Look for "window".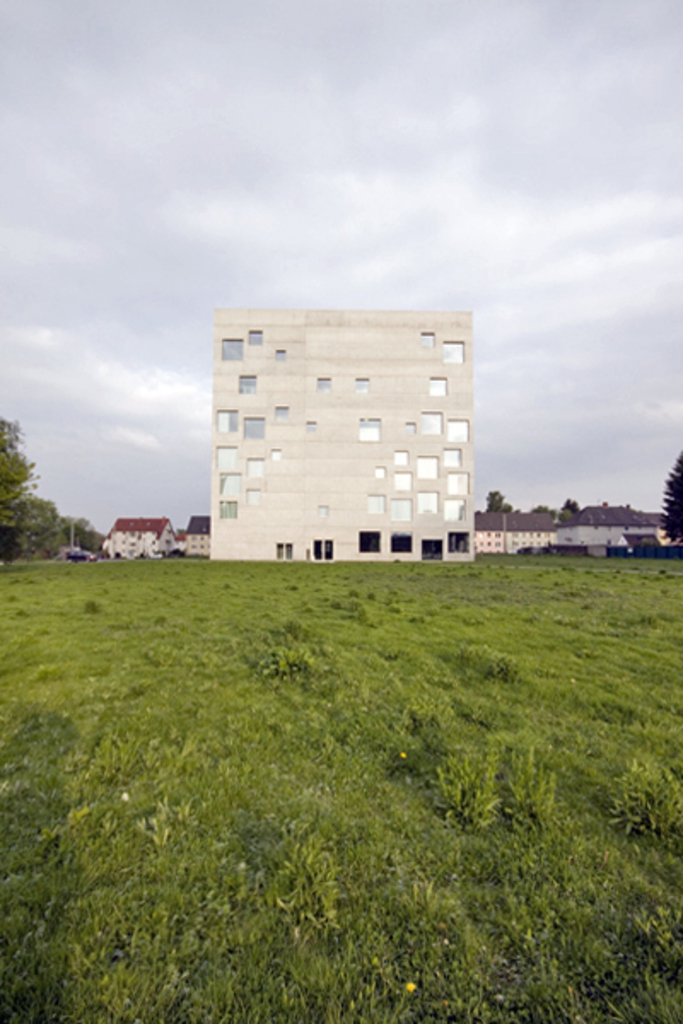
Found: left=391, top=449, right=410, bottom=468.
